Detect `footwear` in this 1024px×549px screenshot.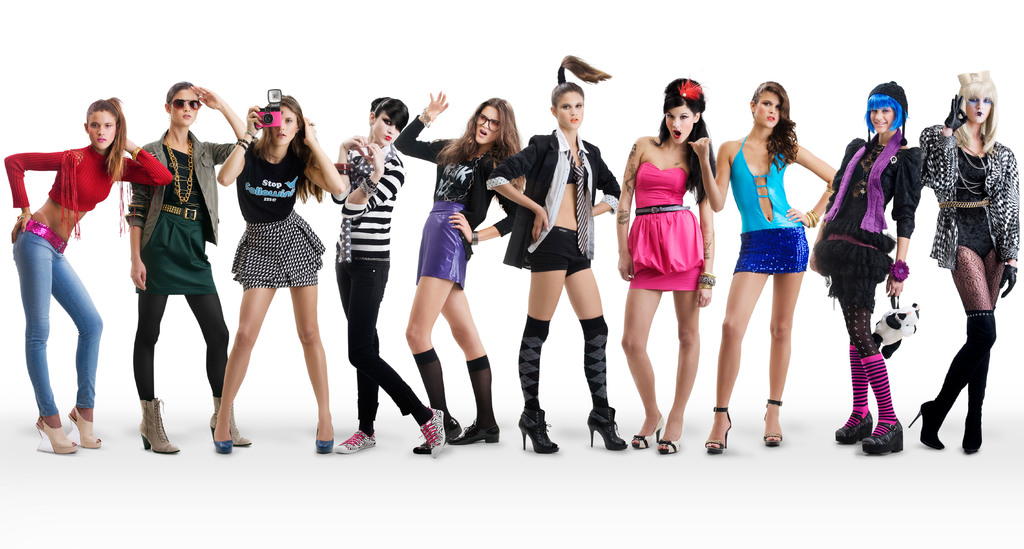
Detection: <box>137,398,179,458</box>.
